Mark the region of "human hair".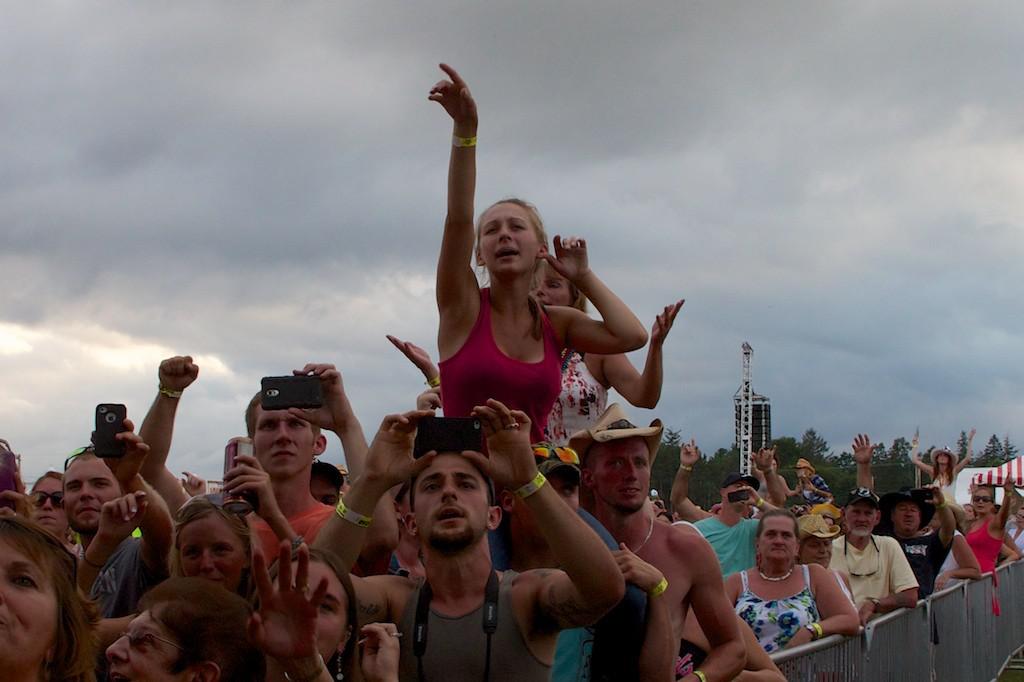
Region: Rect(945, 455, 957, 484).
